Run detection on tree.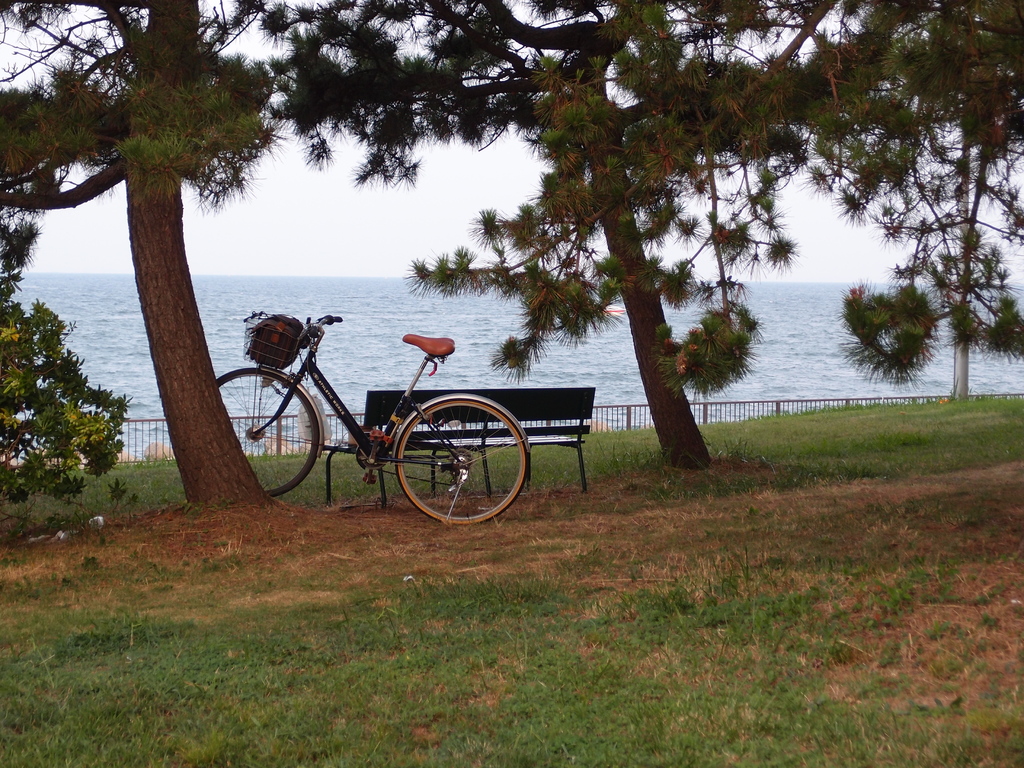
Result: {"x1": 0, "y1": 0, "x2": 282, "y2": 512}.
